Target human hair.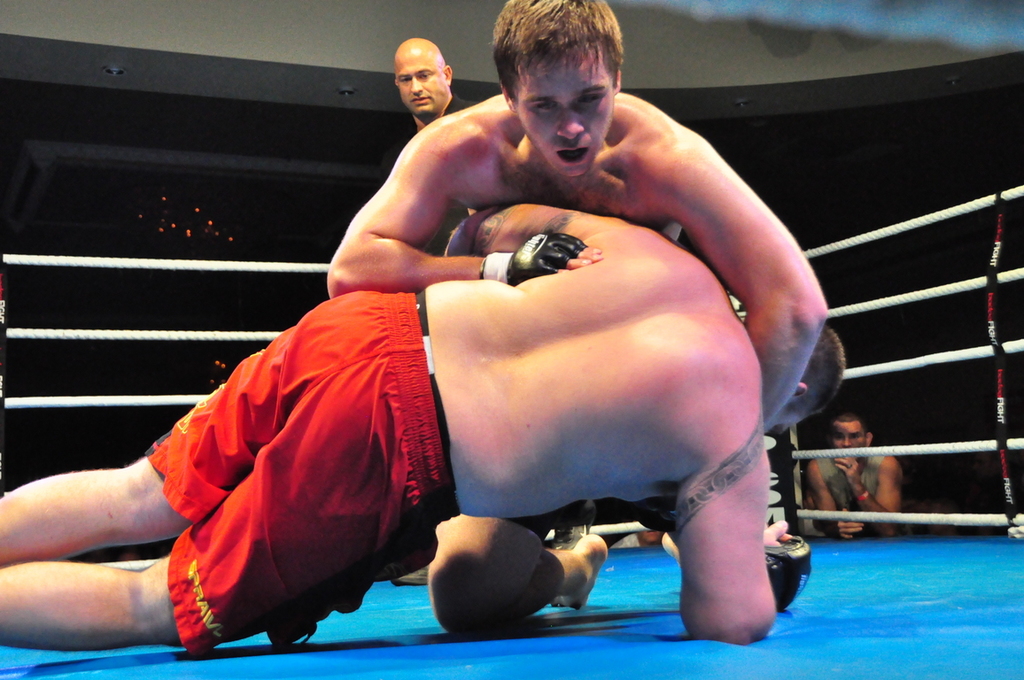
Target region: x1=832 y1=409 x2=864 y2=426.
